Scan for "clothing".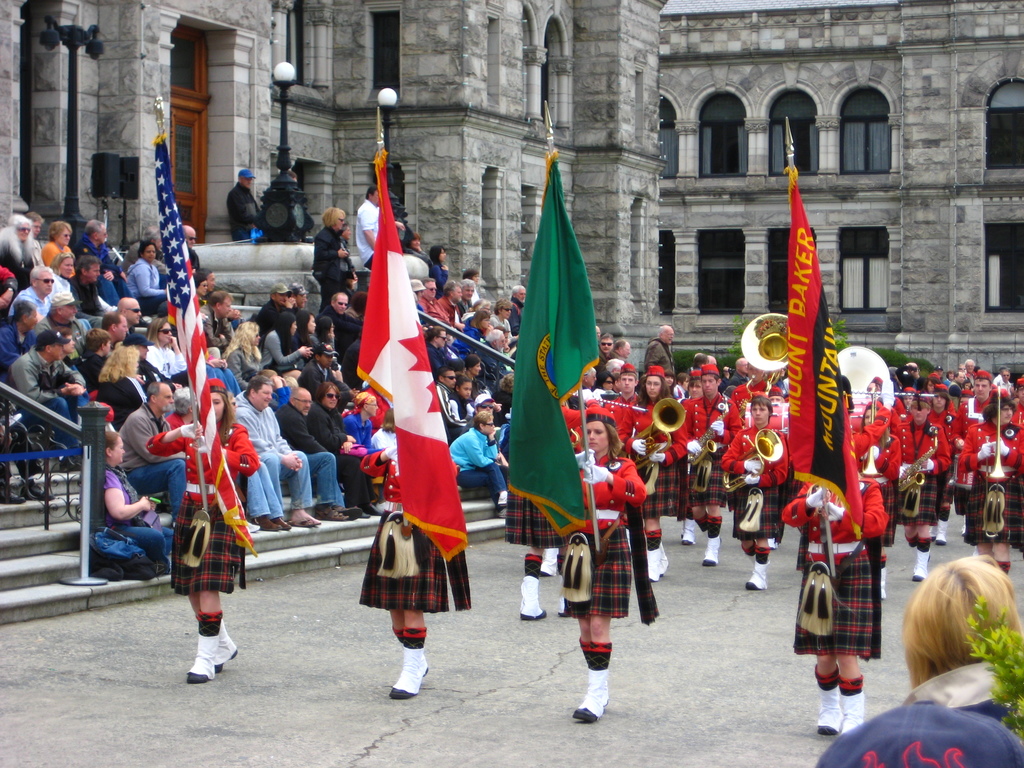
Scan result: select_region(612, 397, 663, 445).
